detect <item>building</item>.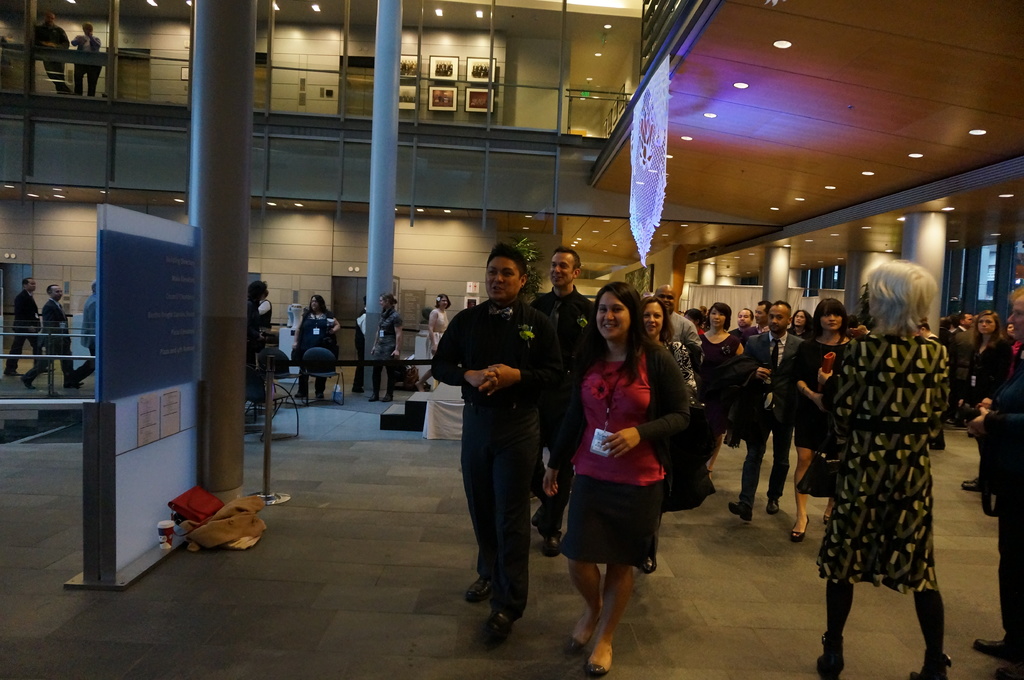
Detected at [0, 0, 1023, 679].
